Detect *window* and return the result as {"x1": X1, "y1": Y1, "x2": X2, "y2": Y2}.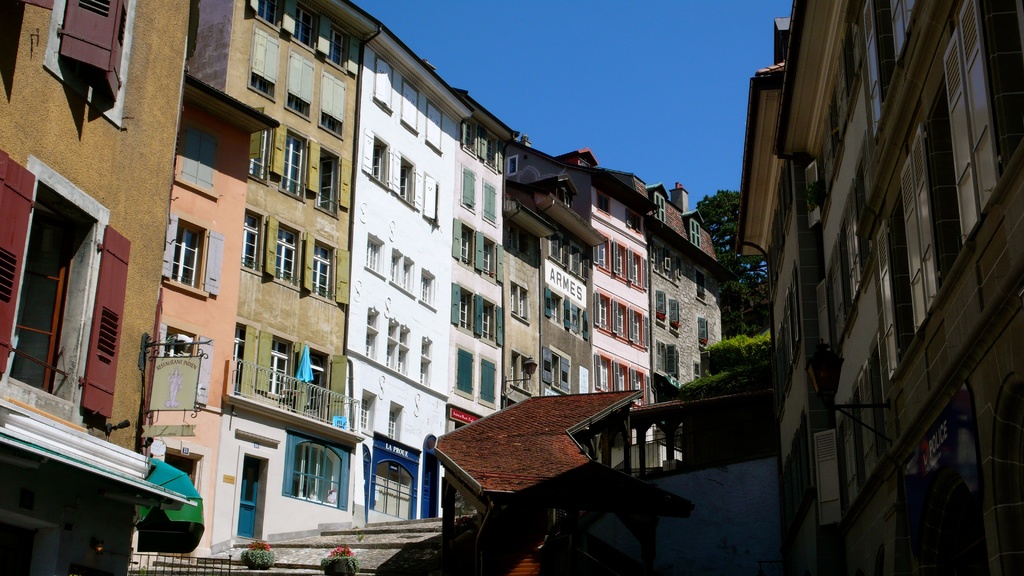
{"x1": 659, "y1": 339, "x2": 678, "y2": 380}.
